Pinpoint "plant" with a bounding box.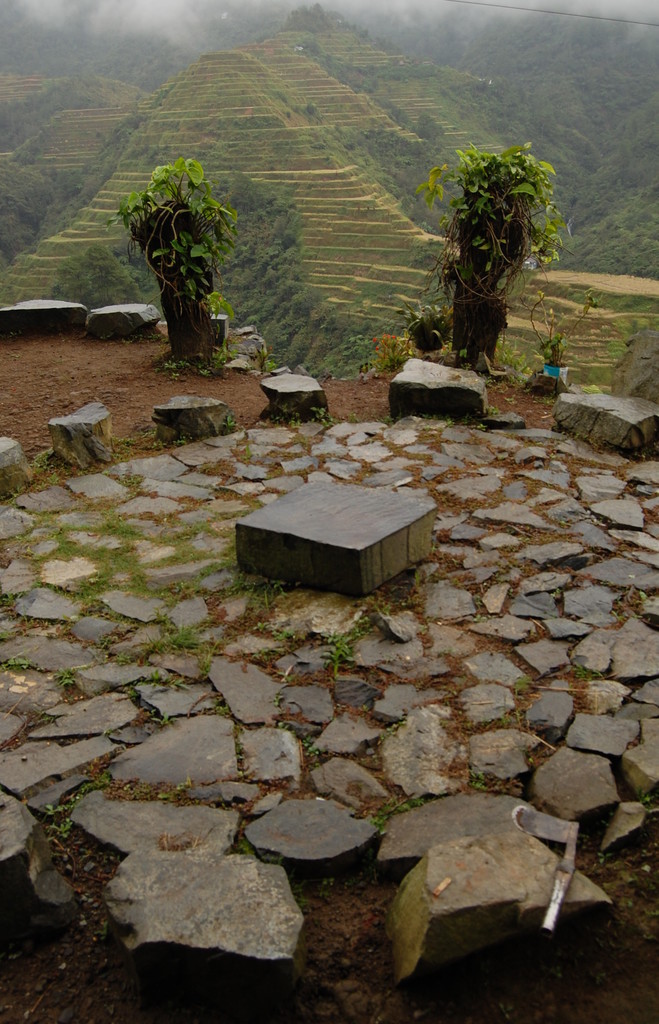
rect(143, 623, 227, 664).
